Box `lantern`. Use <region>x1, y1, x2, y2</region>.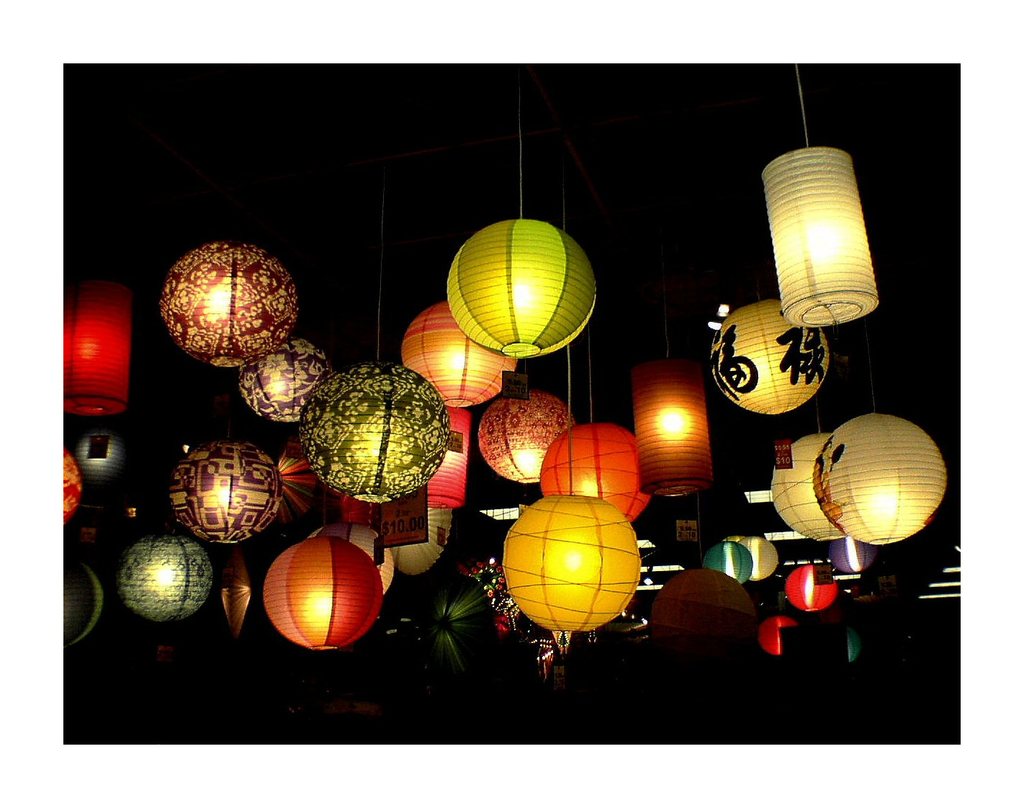
<region>457, 217, 591, 360</region>.
